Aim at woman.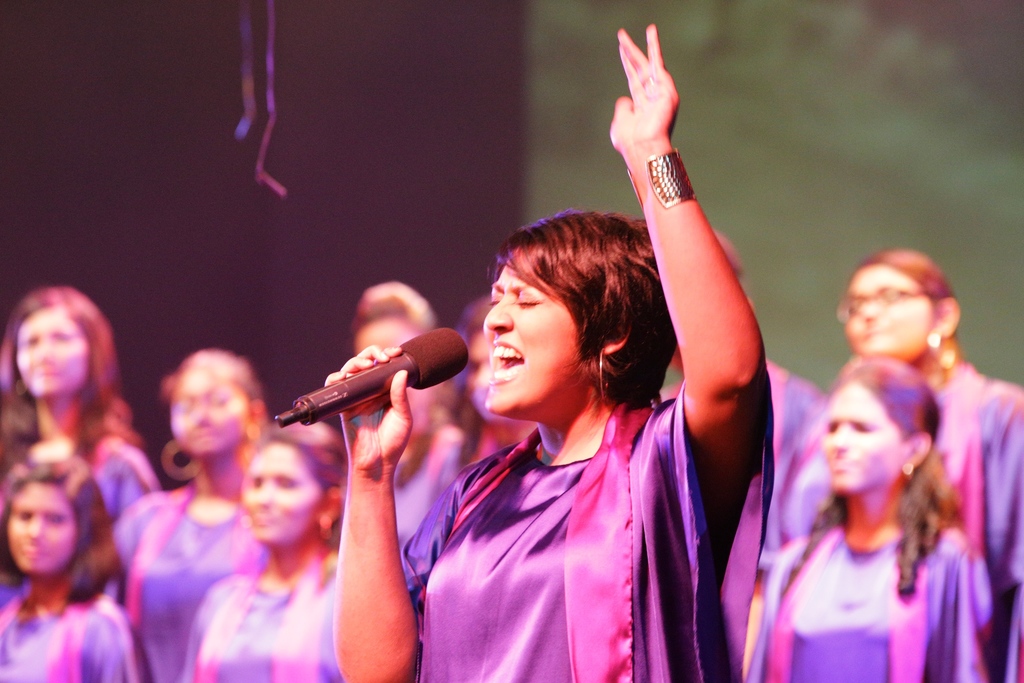
Aimed at [x1=362, y1=103, x2=802, y2=681].
